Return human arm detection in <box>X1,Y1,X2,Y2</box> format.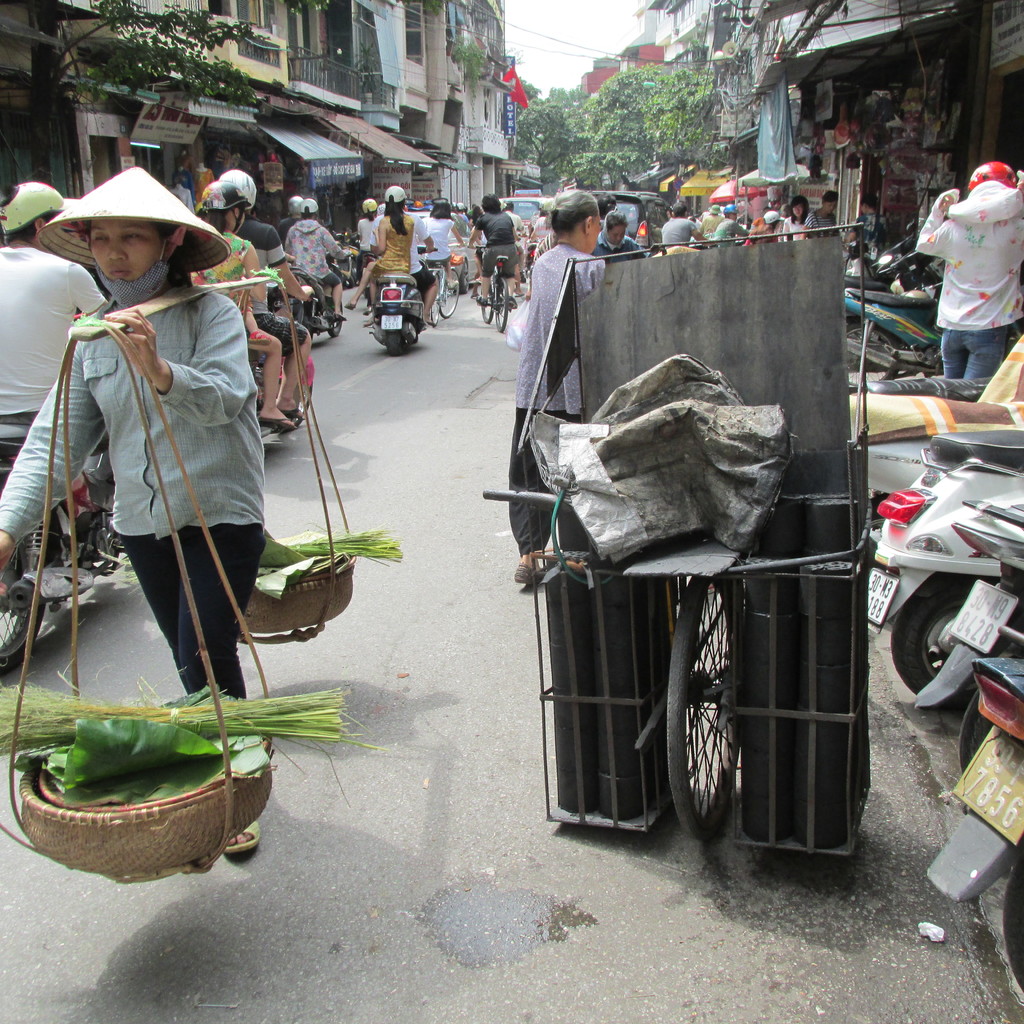
<box>262,232,312,301</box>.
